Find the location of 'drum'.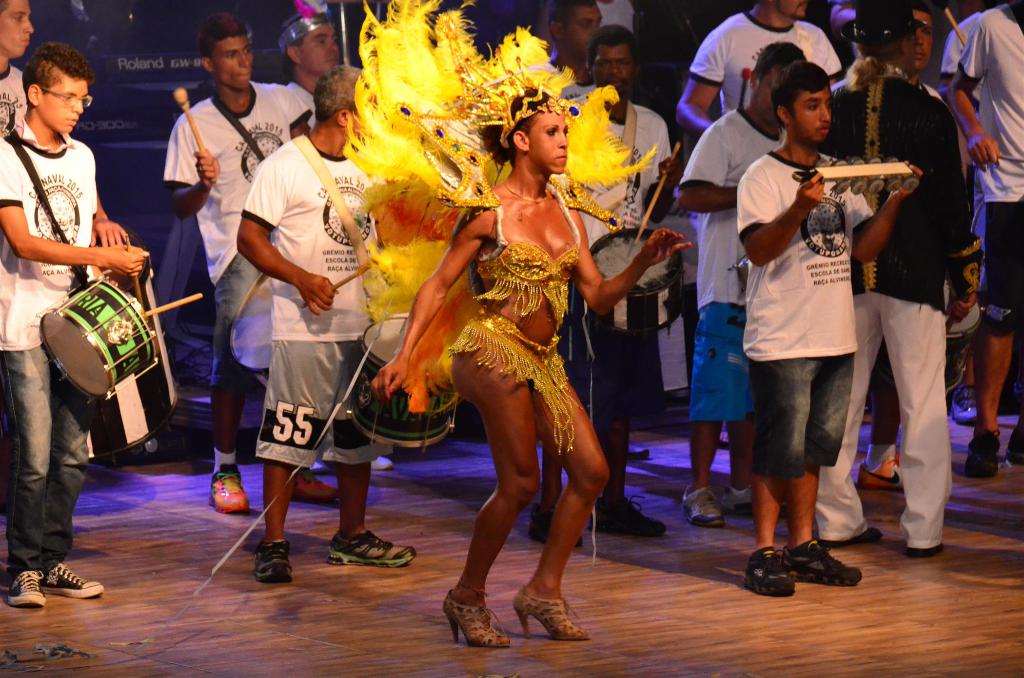
Location: box=[348, 318, 460, 449].
